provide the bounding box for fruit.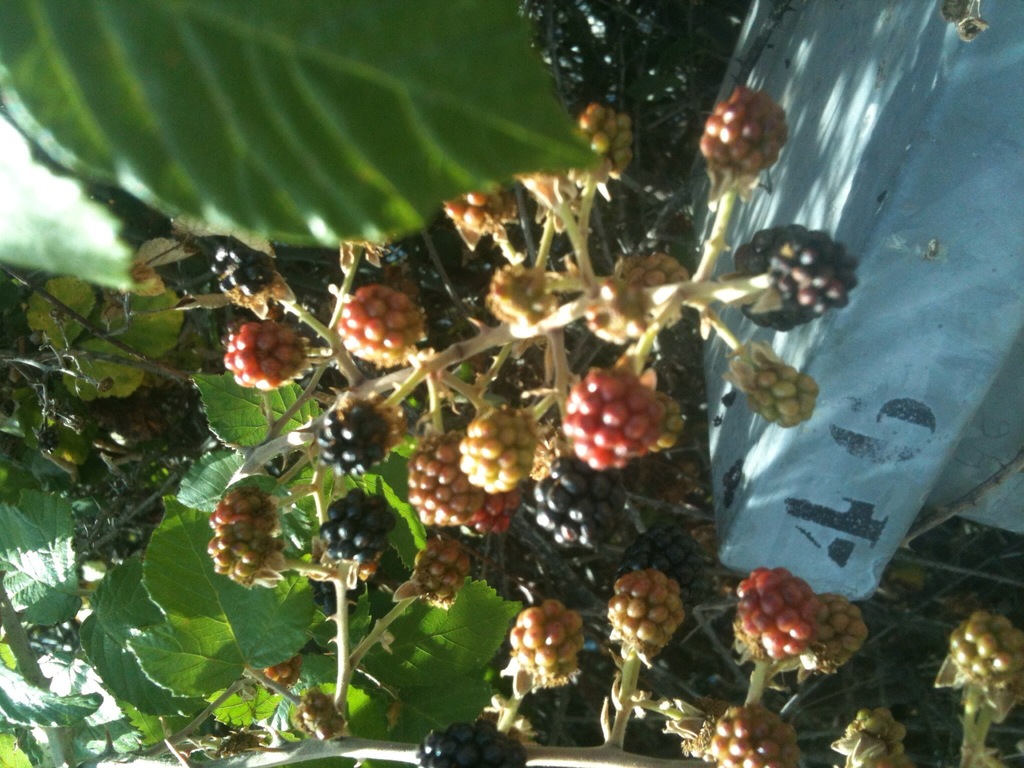
<region>532, 478, 607, 552</region>.
